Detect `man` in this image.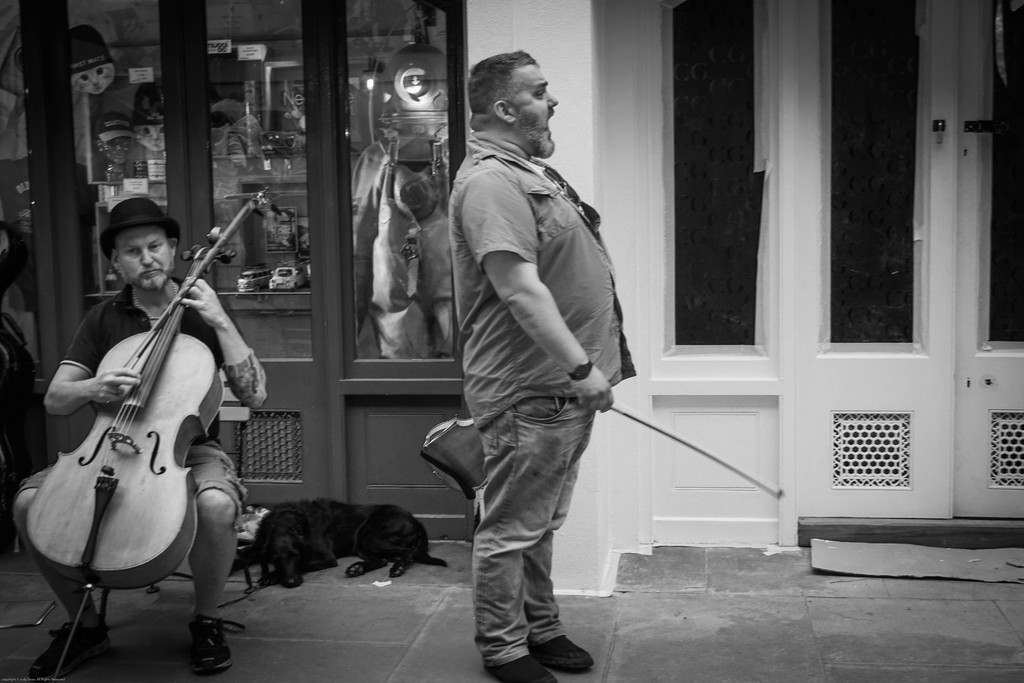
Detection: box=[449, 43, 636, 682].
